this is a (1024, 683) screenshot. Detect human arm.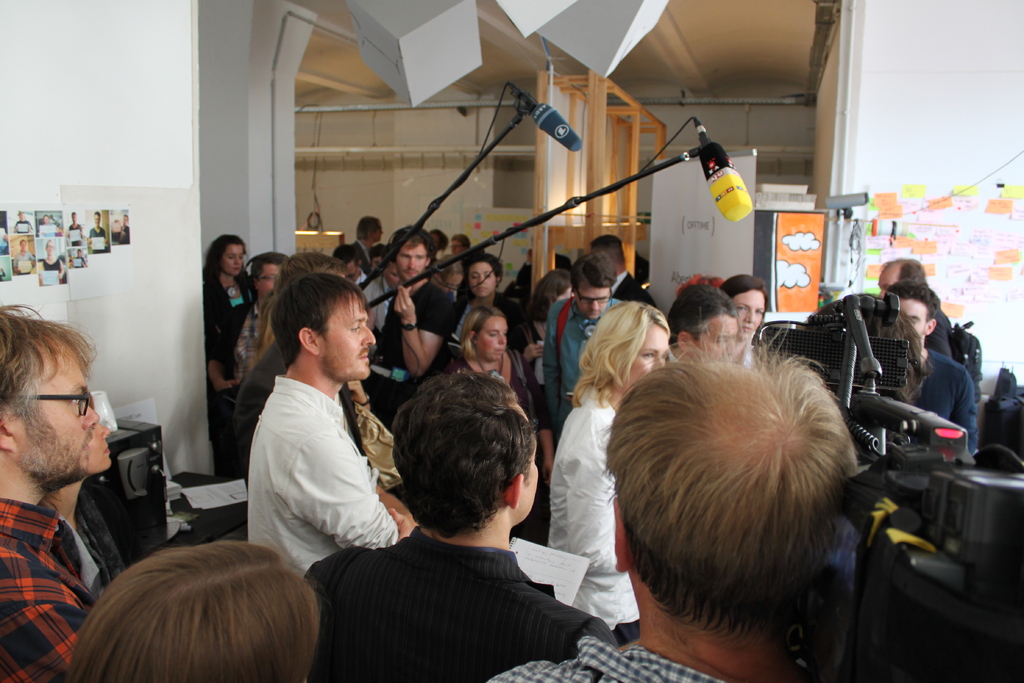
x1=380, y1=304, x2=456, y2=377.
